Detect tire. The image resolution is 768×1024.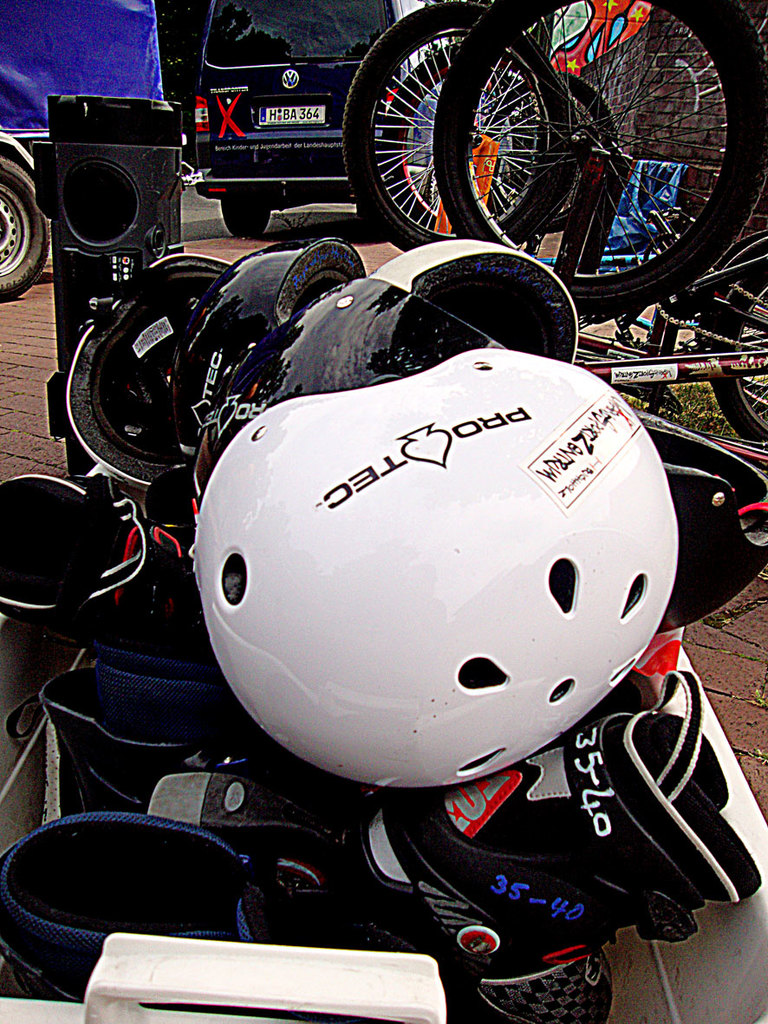
{"left": 218, "top": 201, "right": 270, "bottom": 238}.
